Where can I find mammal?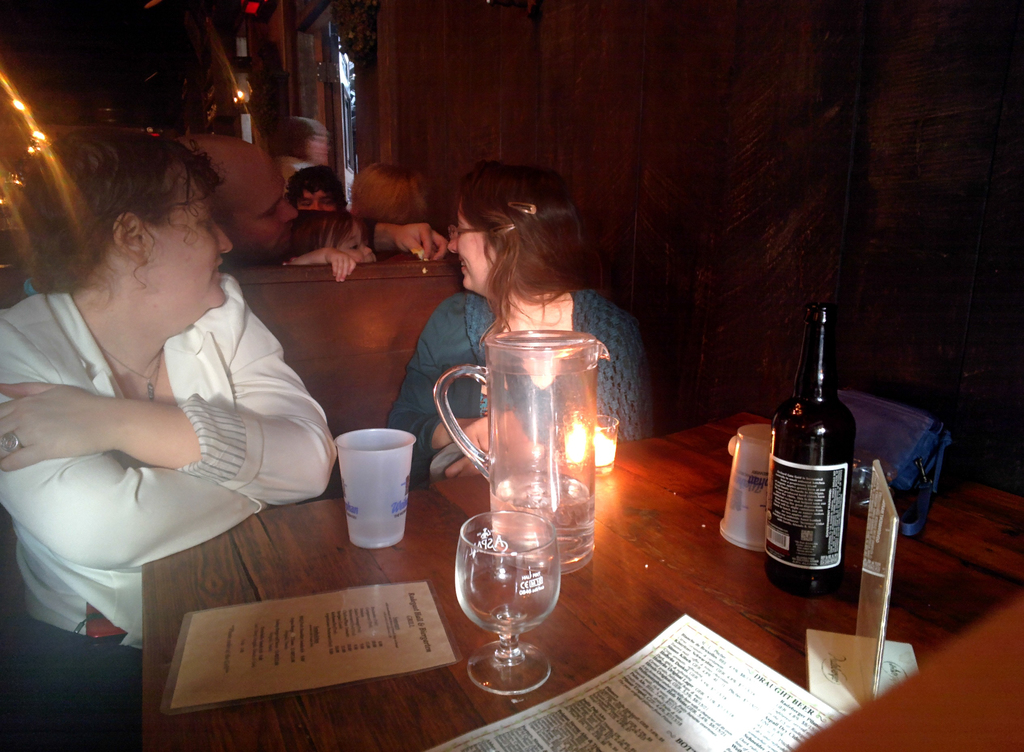
You can find it at [left=271, top=113, right=331, bottom=177].
